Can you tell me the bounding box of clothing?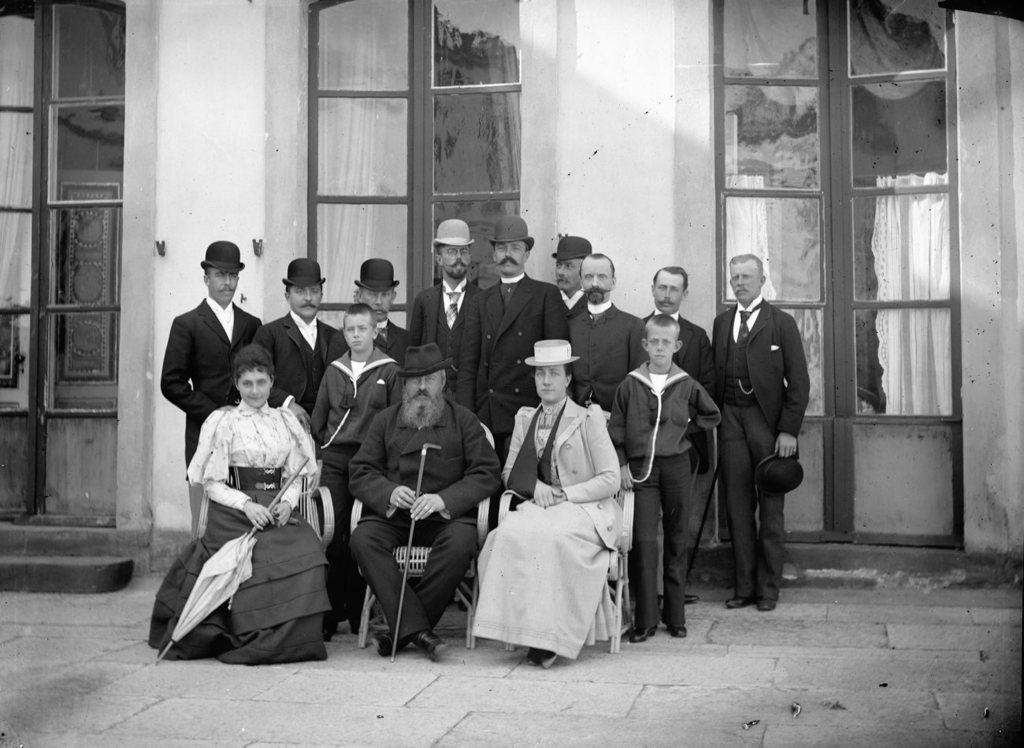
region(460, 274, 572, 429).
